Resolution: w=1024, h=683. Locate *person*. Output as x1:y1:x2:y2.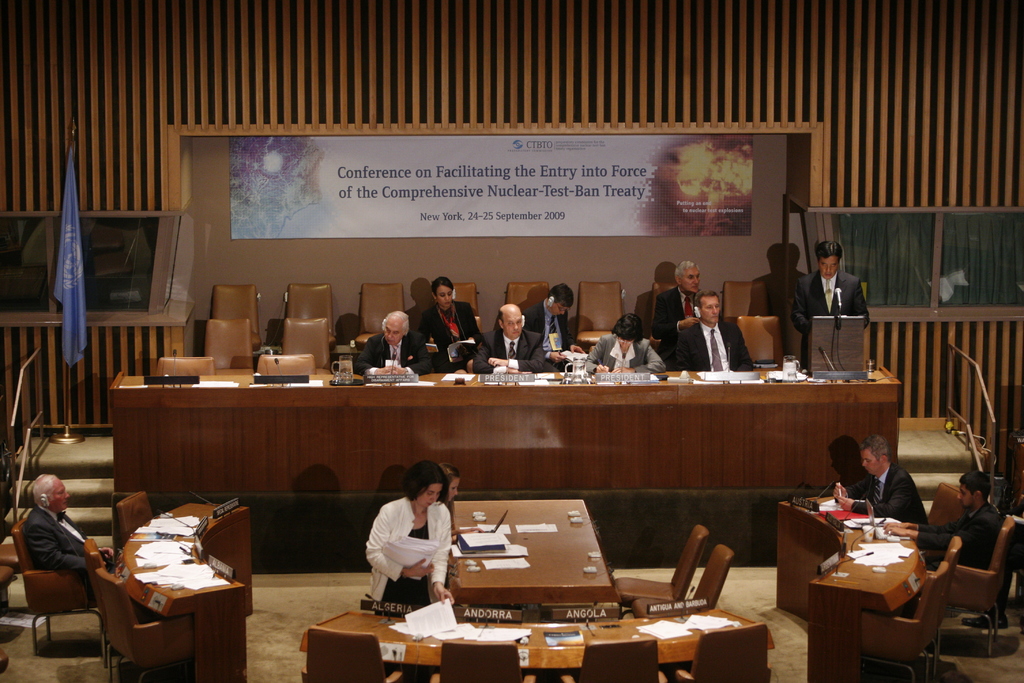
670:288:764:372.
